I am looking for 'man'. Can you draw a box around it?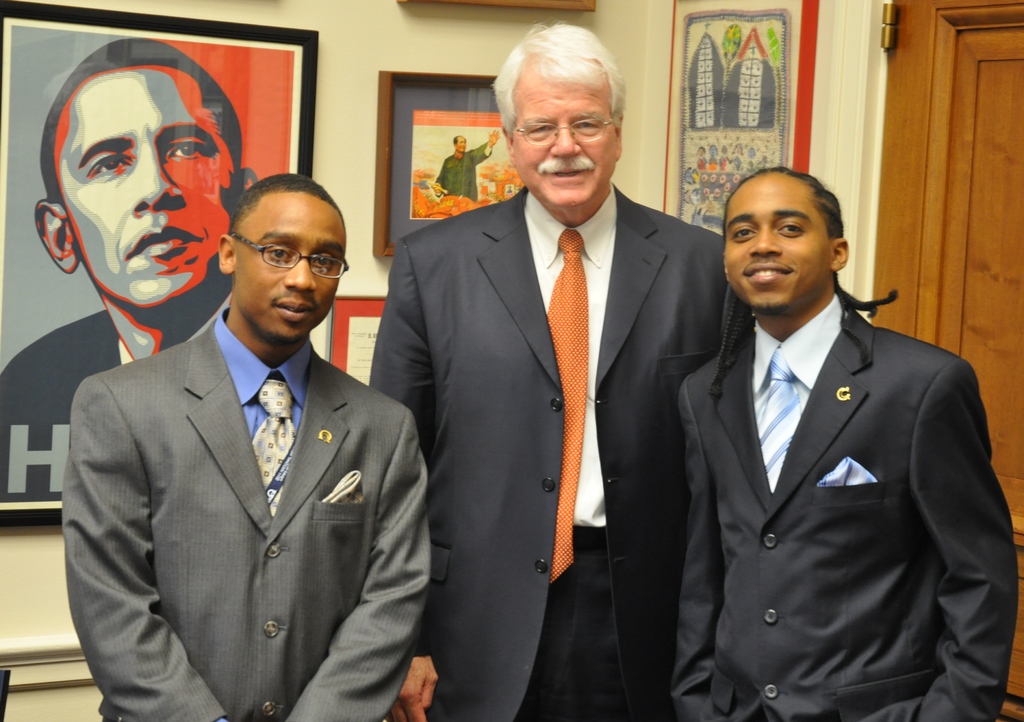
Sure, the bounding box is left=667, top=165, right=1020, bottom=721.
